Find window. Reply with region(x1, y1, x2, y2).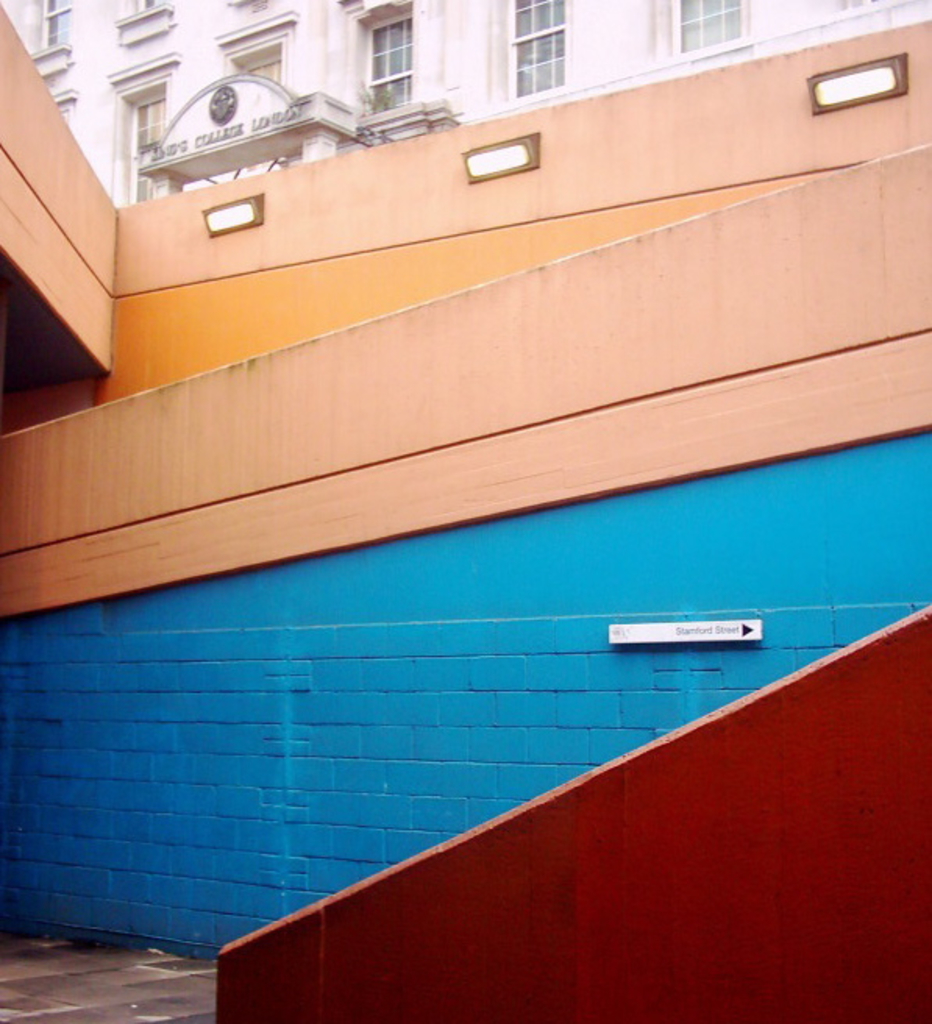
region(117, 0, 155, 14).
